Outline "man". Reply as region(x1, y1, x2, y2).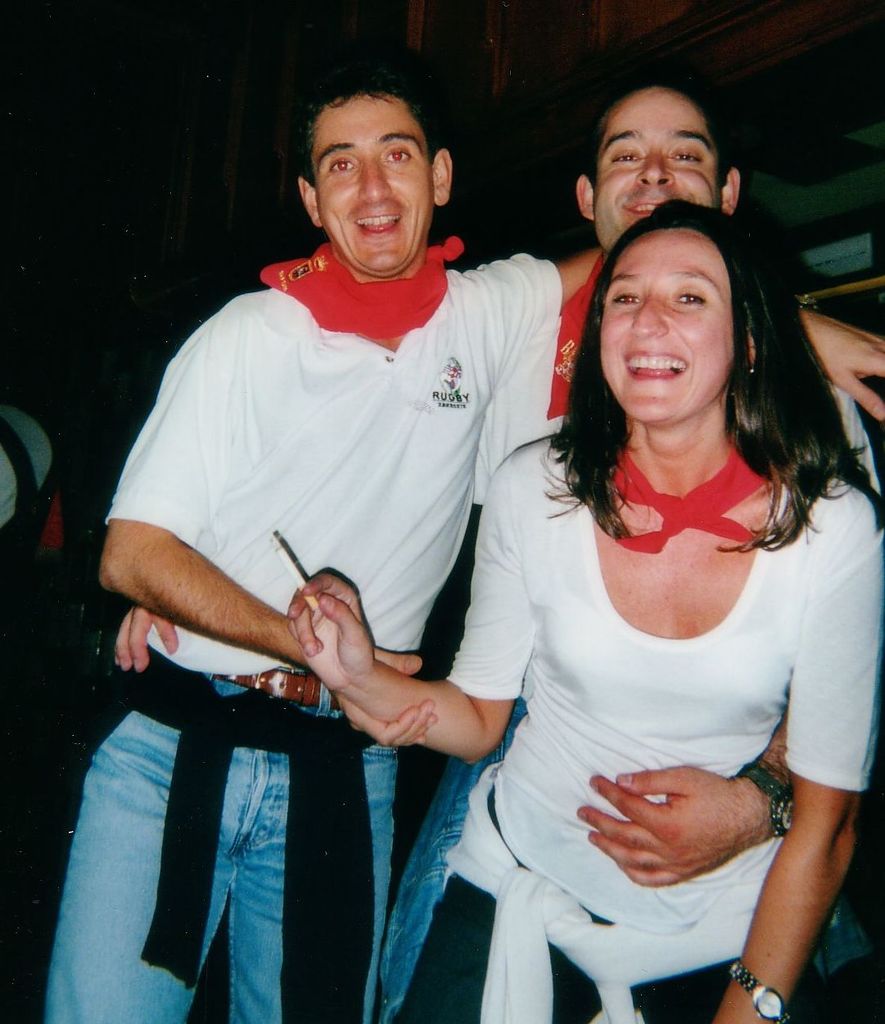
region(37, 52, 884, 1023).
